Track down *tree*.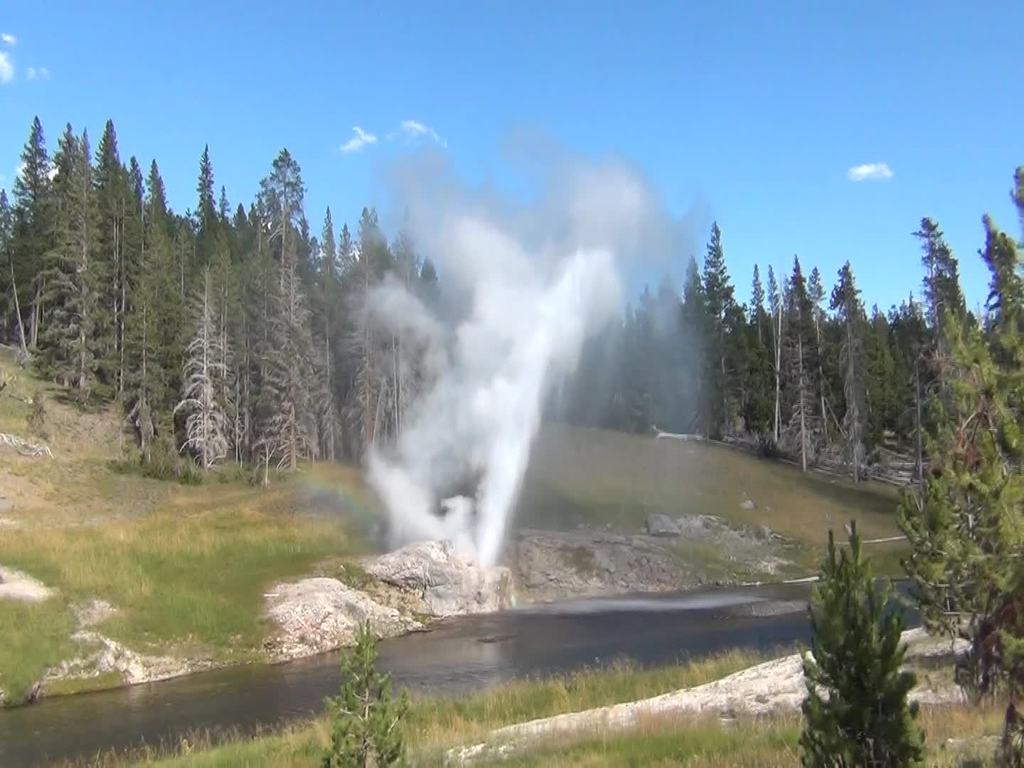
Tracked to bbox=[323, 614, 402, 767].
